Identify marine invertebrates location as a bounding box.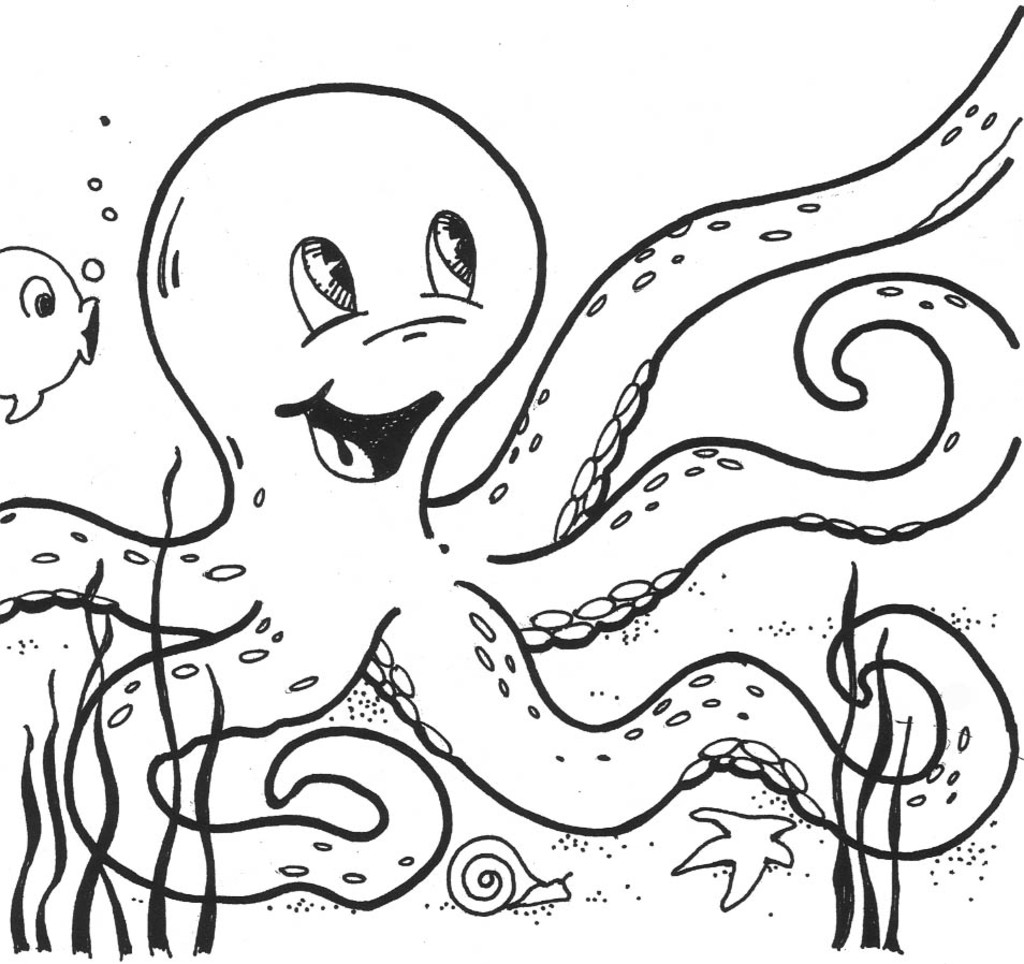
[x1=116, y1=0, x2=1022, y2=963].
